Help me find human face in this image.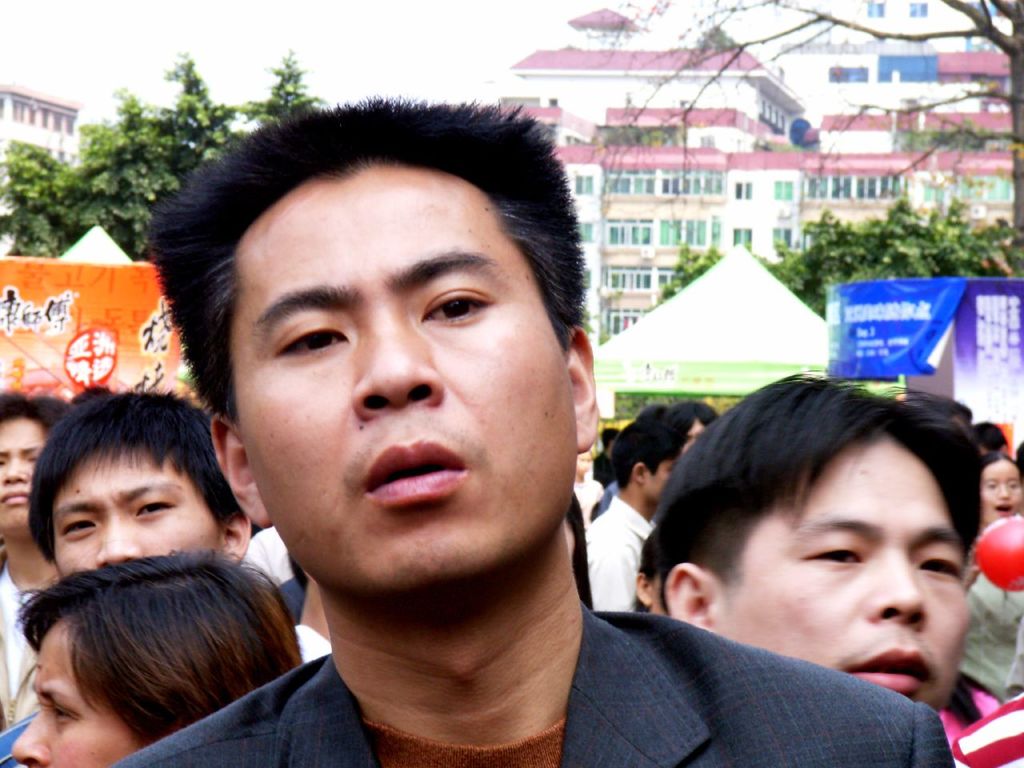
Found it: crop(53, 454, 230, 566).
